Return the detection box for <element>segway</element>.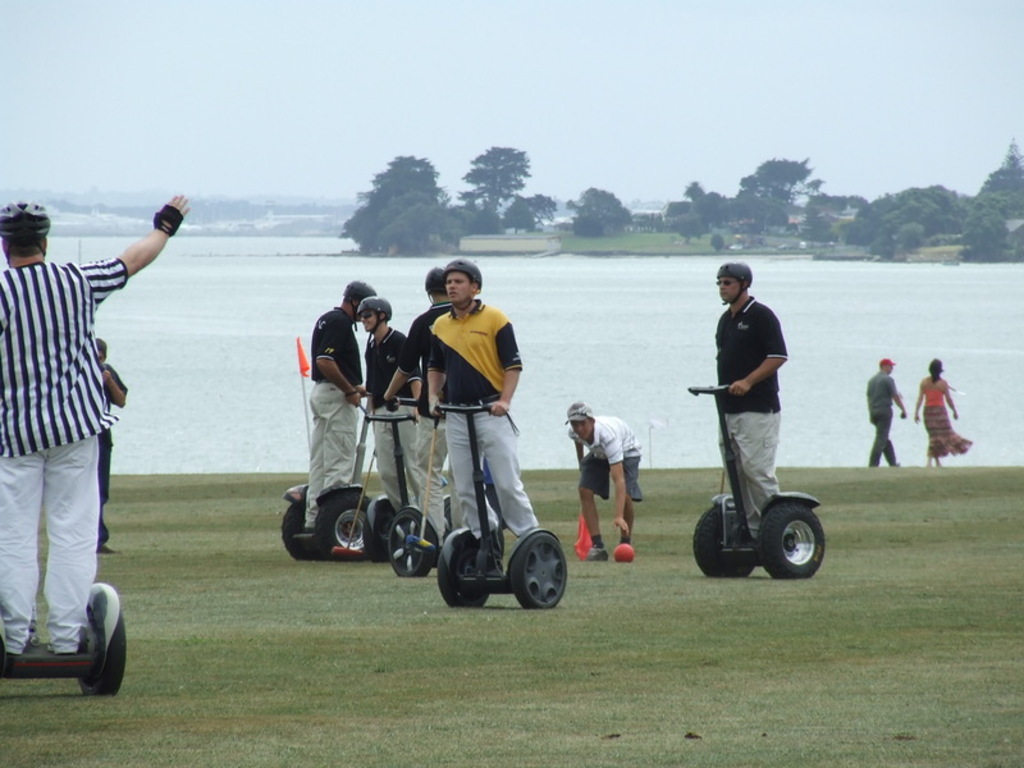
367 410 416 554.
